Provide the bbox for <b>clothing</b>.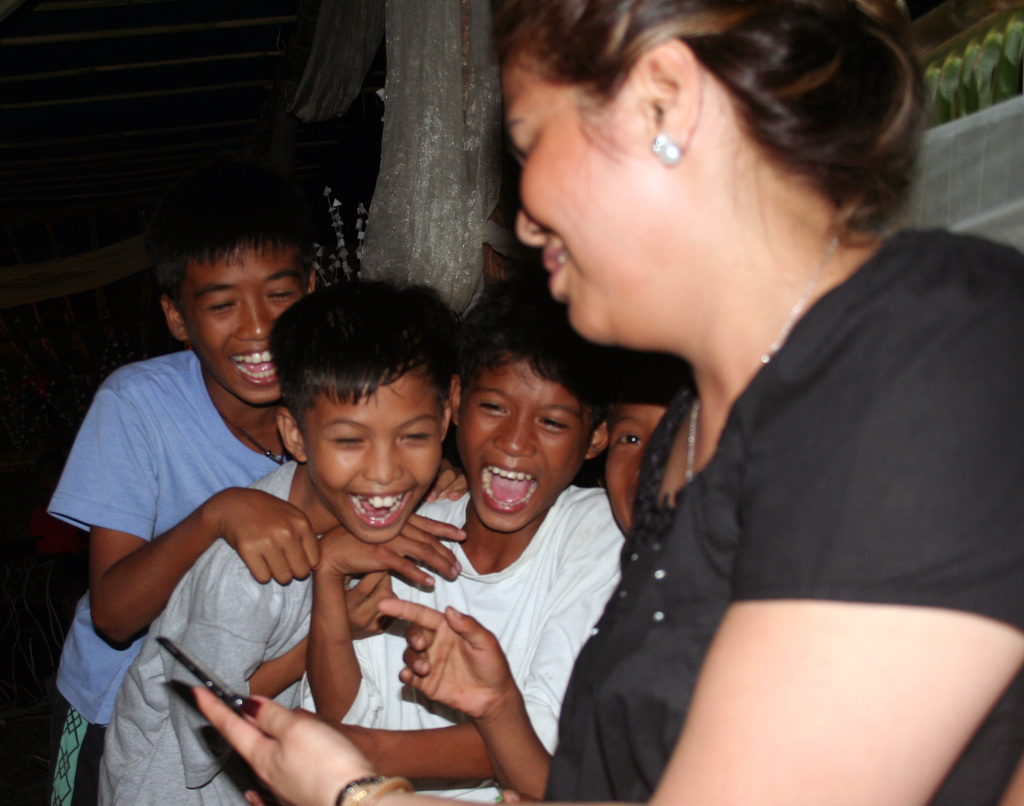
{"x1": 97, "y1": 461, "x2": 355, "y2": 805}.
